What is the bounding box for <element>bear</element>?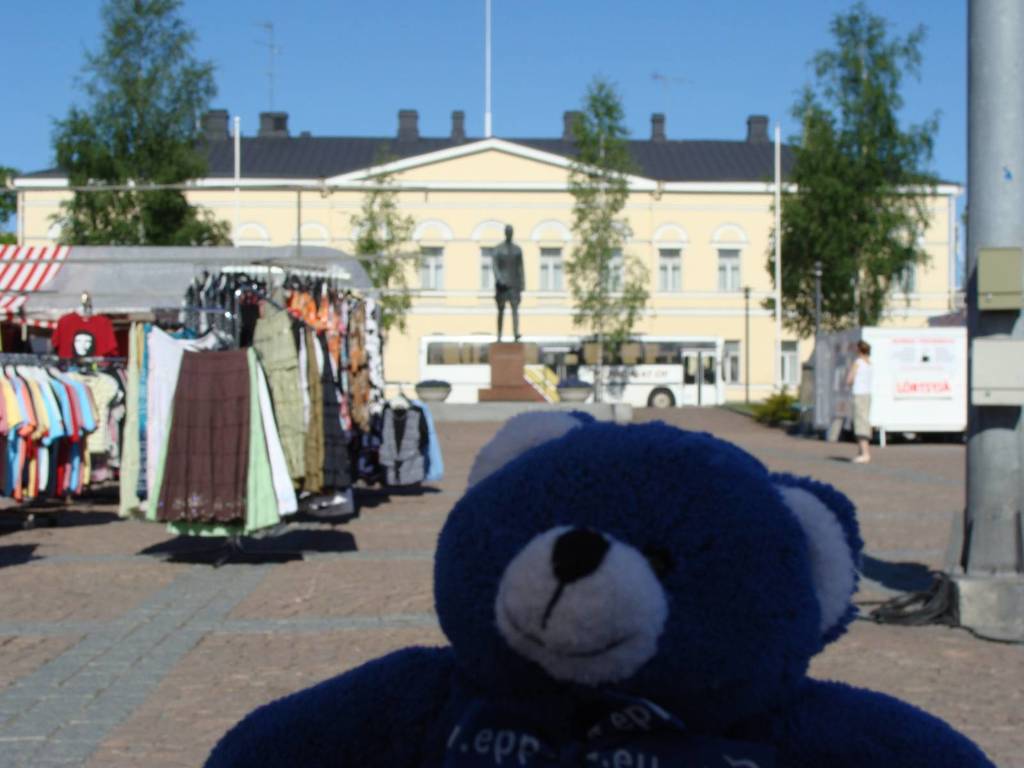
(left=199, top=407, right=998, bottom=767).
